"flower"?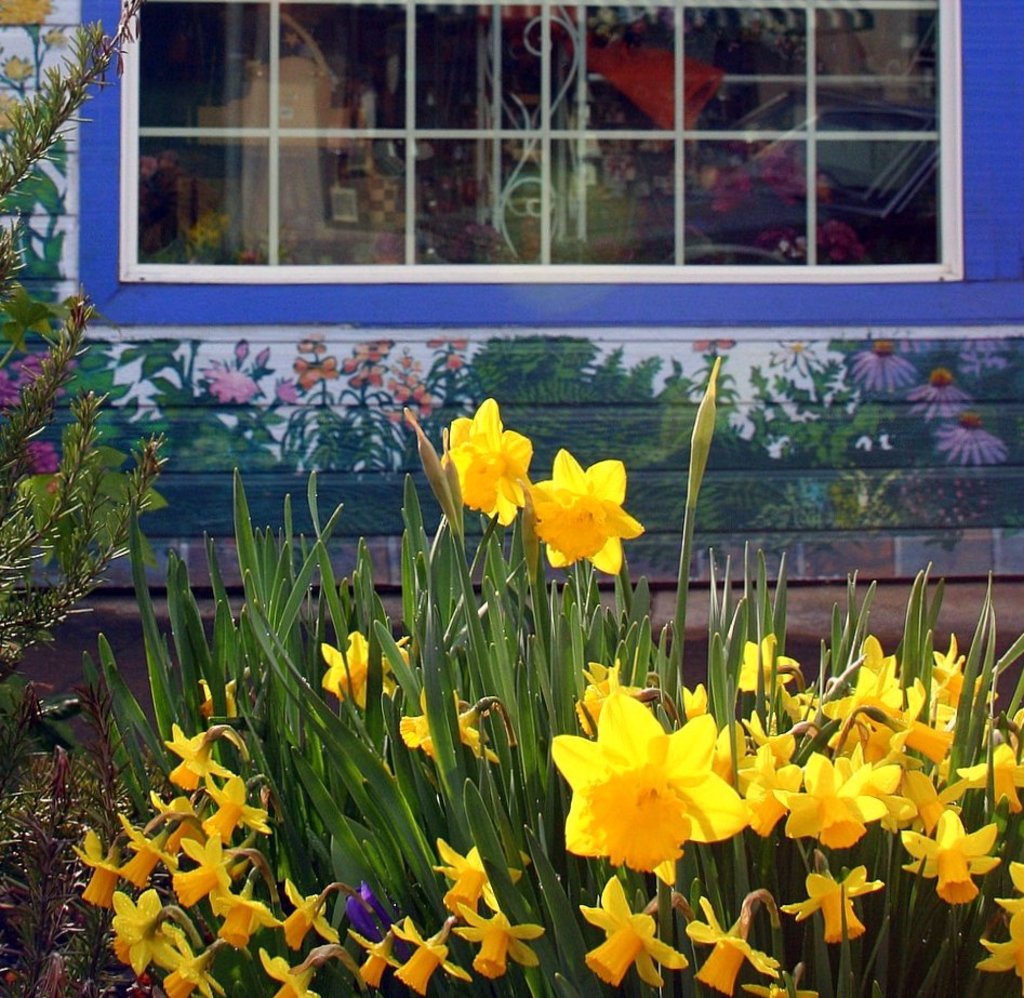
(left=577, top=876, right=686, bottom=987)
